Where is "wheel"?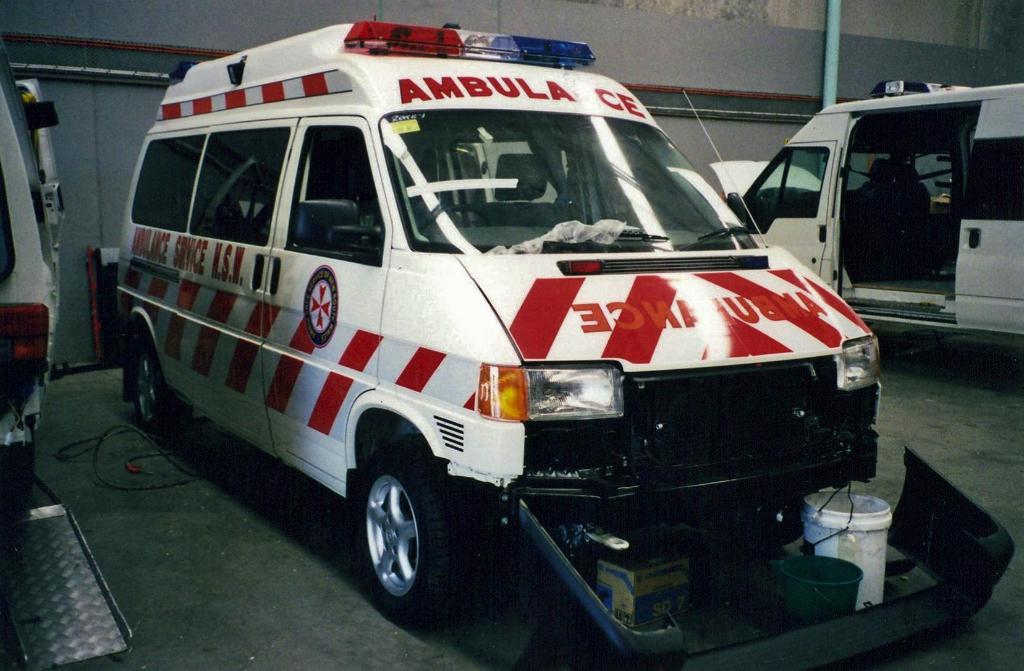
<bbox>356, 439, 486, 613</bbox>.
